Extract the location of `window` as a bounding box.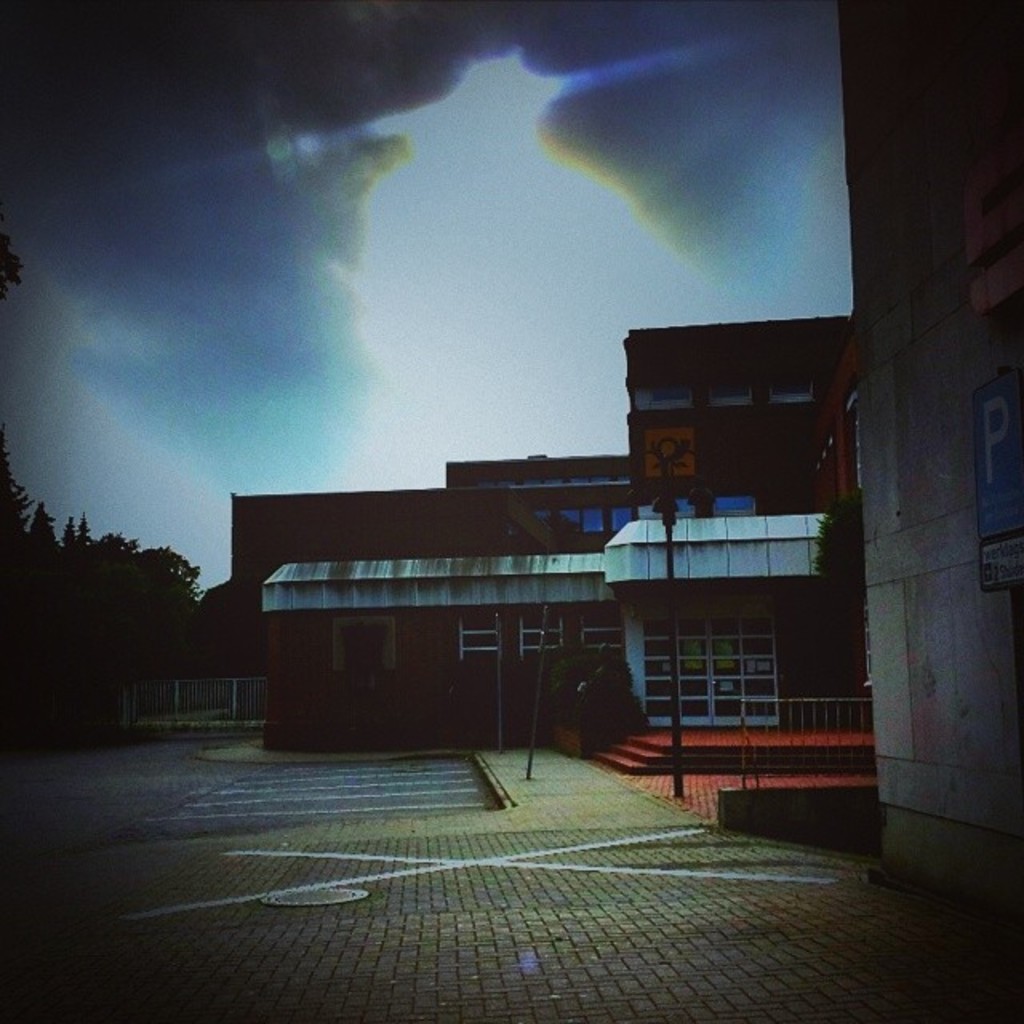
578:506:605:530.
